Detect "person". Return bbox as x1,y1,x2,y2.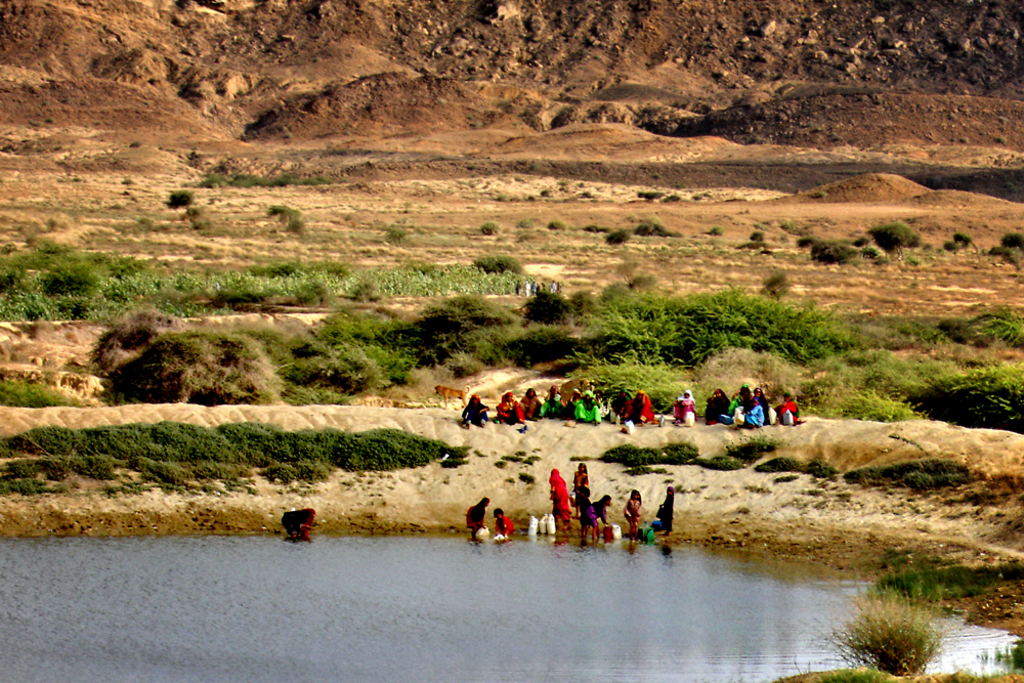
668,389,690,429.
